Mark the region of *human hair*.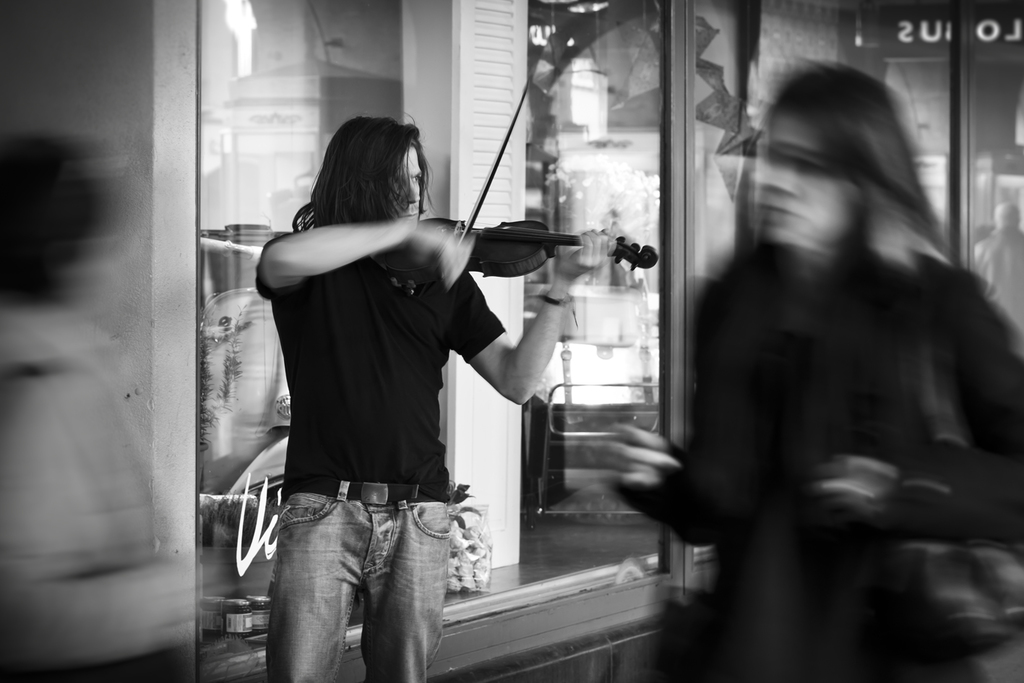
Region: (x1=303, y1=115, x2=427, y2=248).
